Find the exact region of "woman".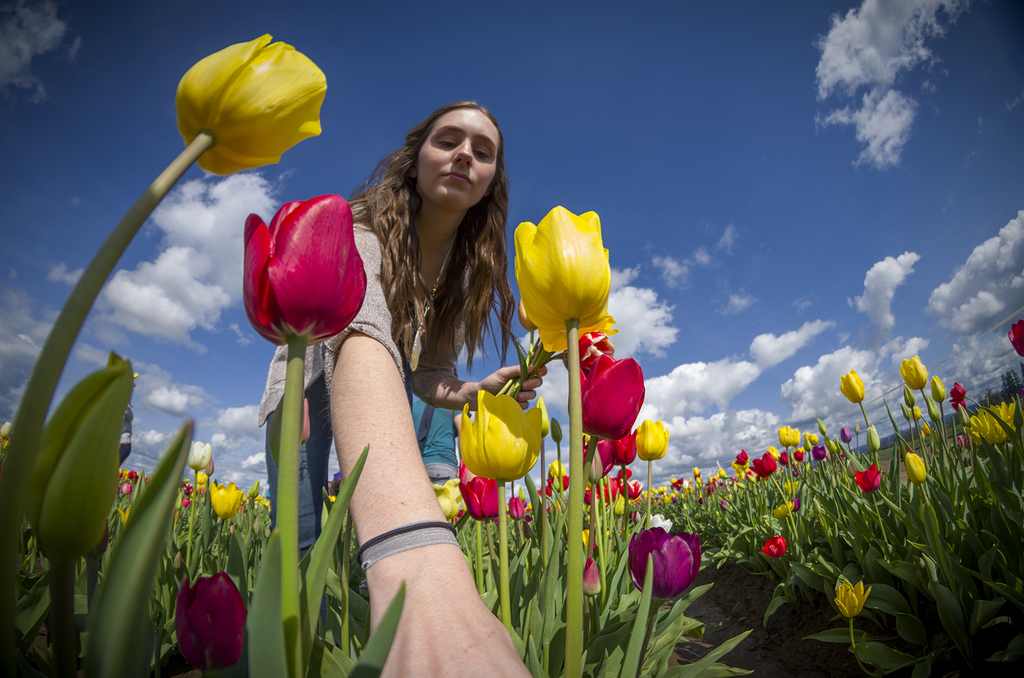
Exact region: bbox(276, 79, 547, 639).
